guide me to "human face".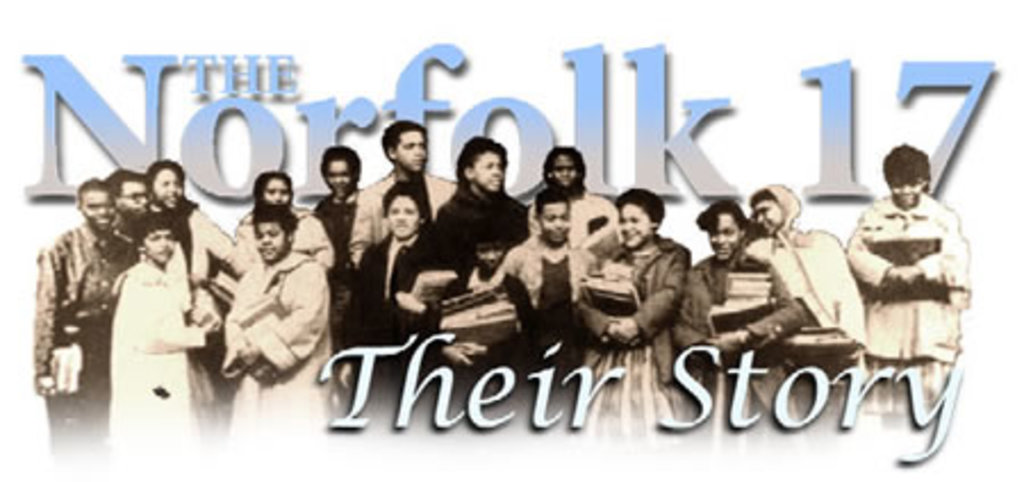
Guidance: 539,209,573,239.
